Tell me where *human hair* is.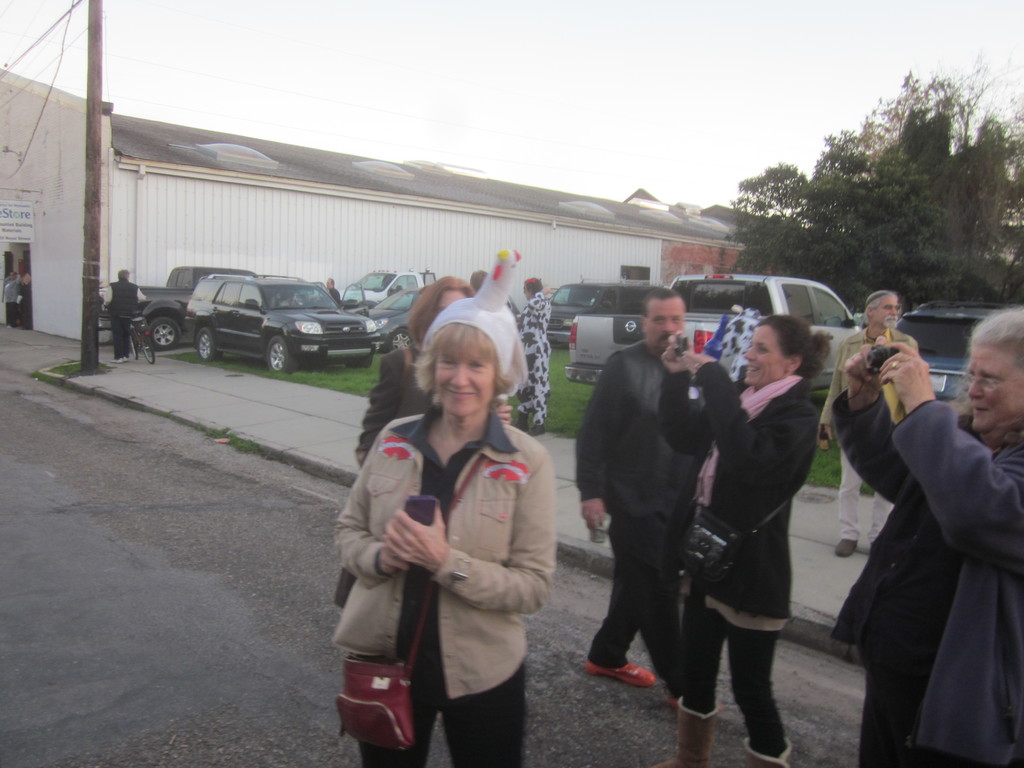
*human hair* is at BBox(410, 320, 531, 404).
